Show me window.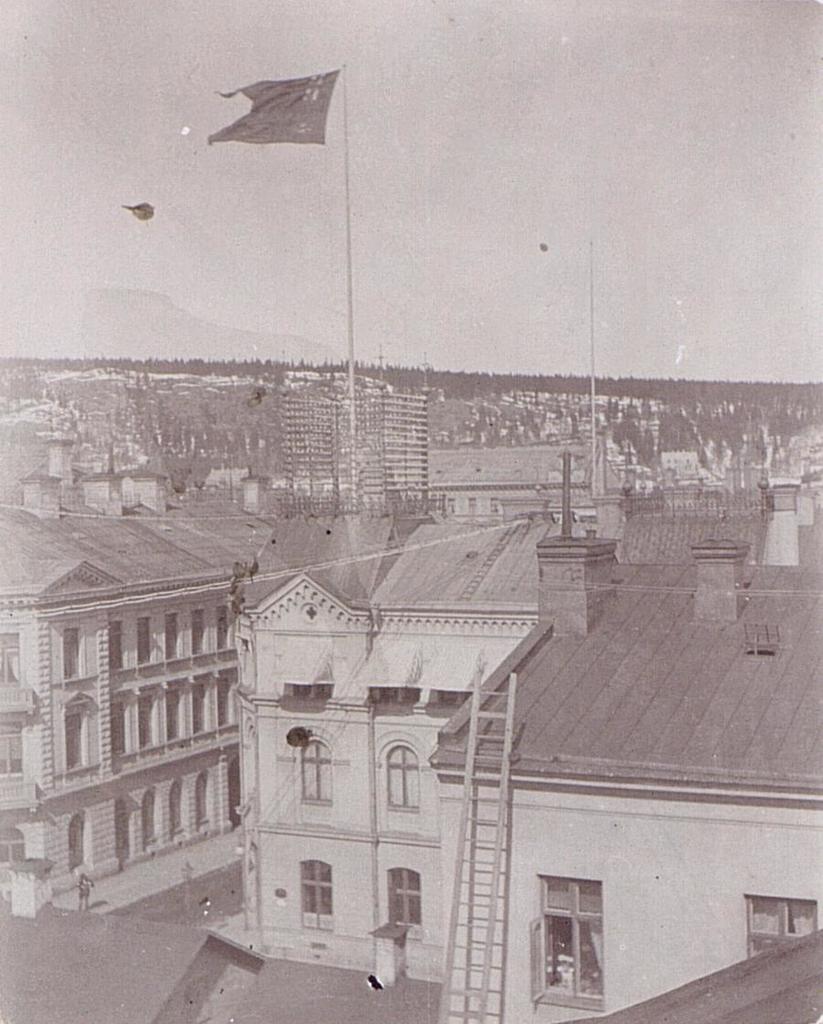
window is here: [x1=159, y1=611, x2=181, y2=660].
